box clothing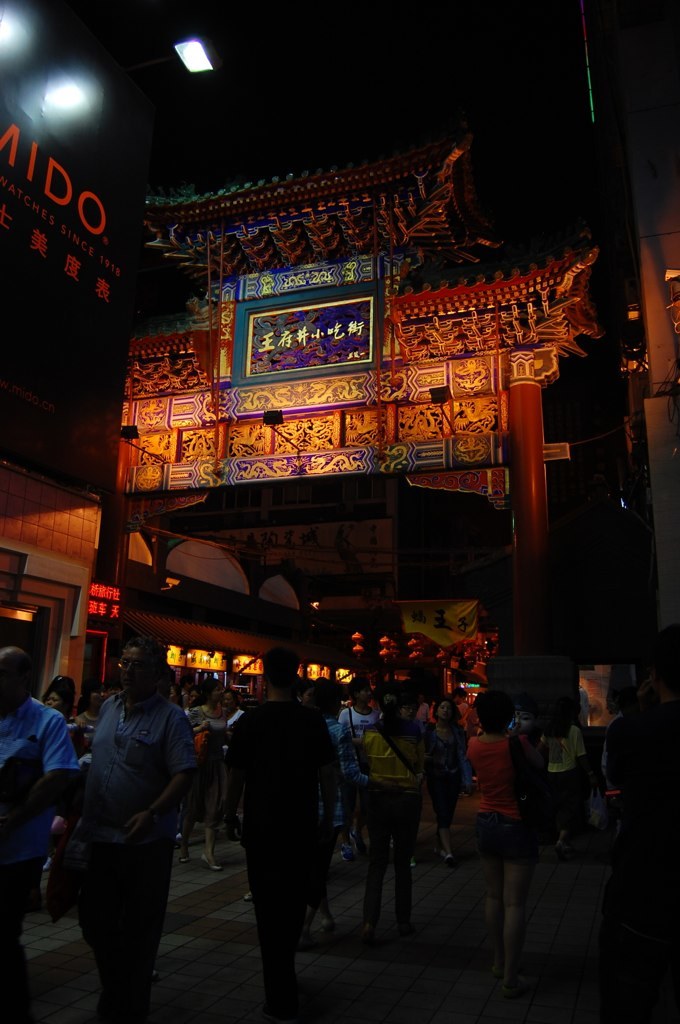
(left=0, top=700, right=74, bottom=996)
